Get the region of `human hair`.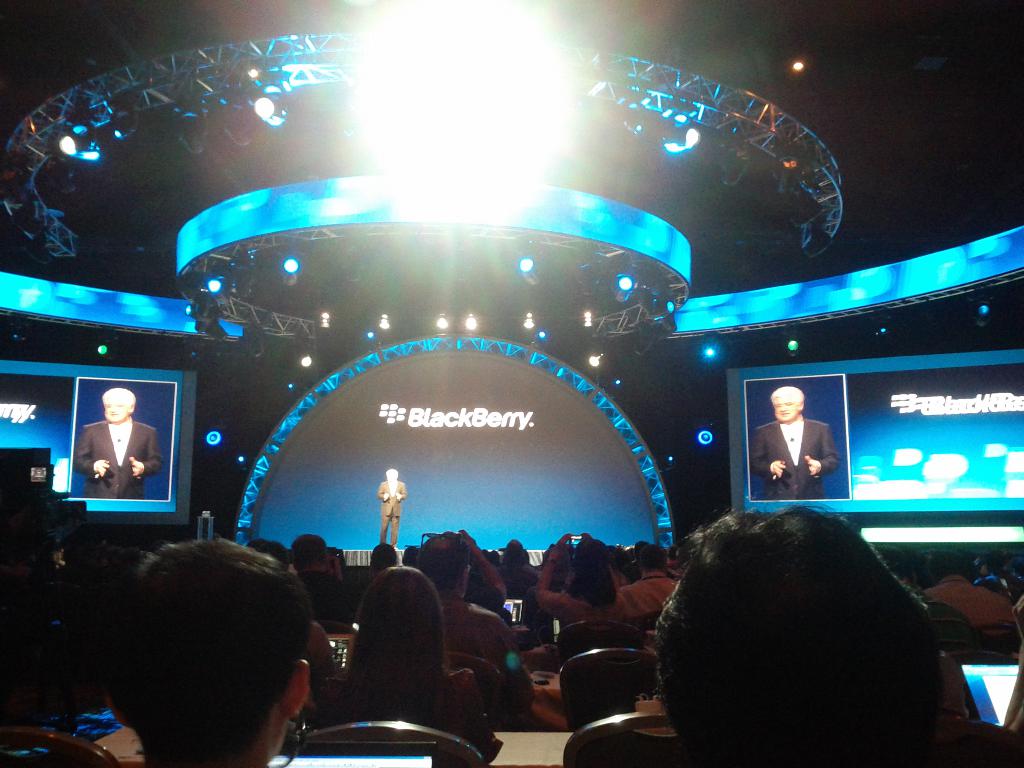
503/536/523/566.
